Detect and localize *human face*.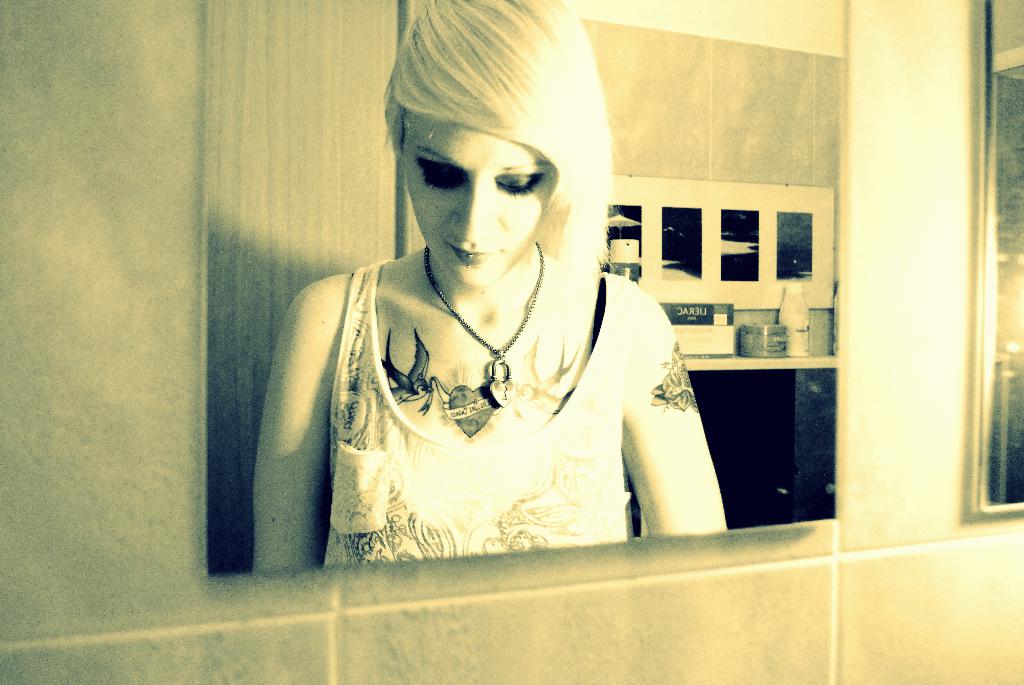
Localized at bbox(401, 109, 559, 283).
